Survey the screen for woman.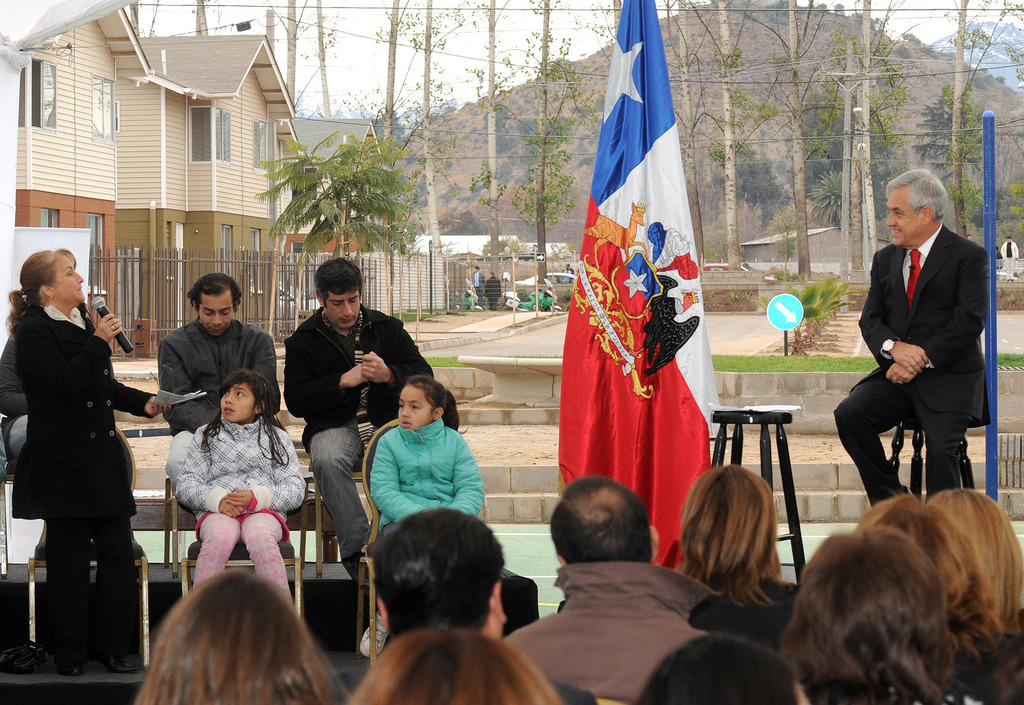
Survey found: <bbox>13, 241, 151, 688</bbox>.
